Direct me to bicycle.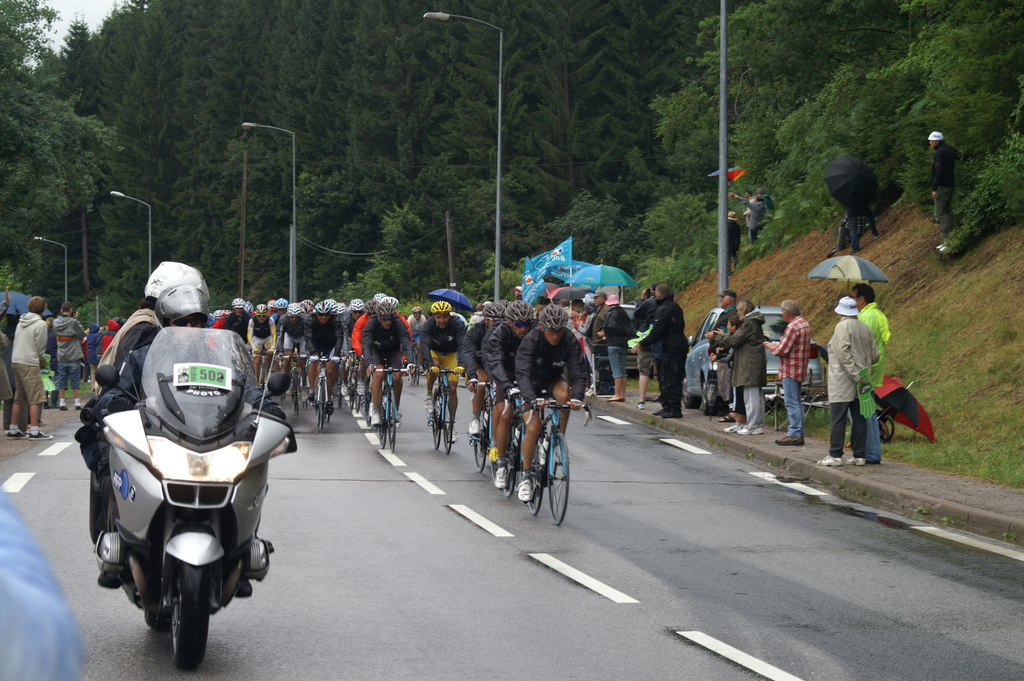
Direction: crop(340, 363, 360, 418).
